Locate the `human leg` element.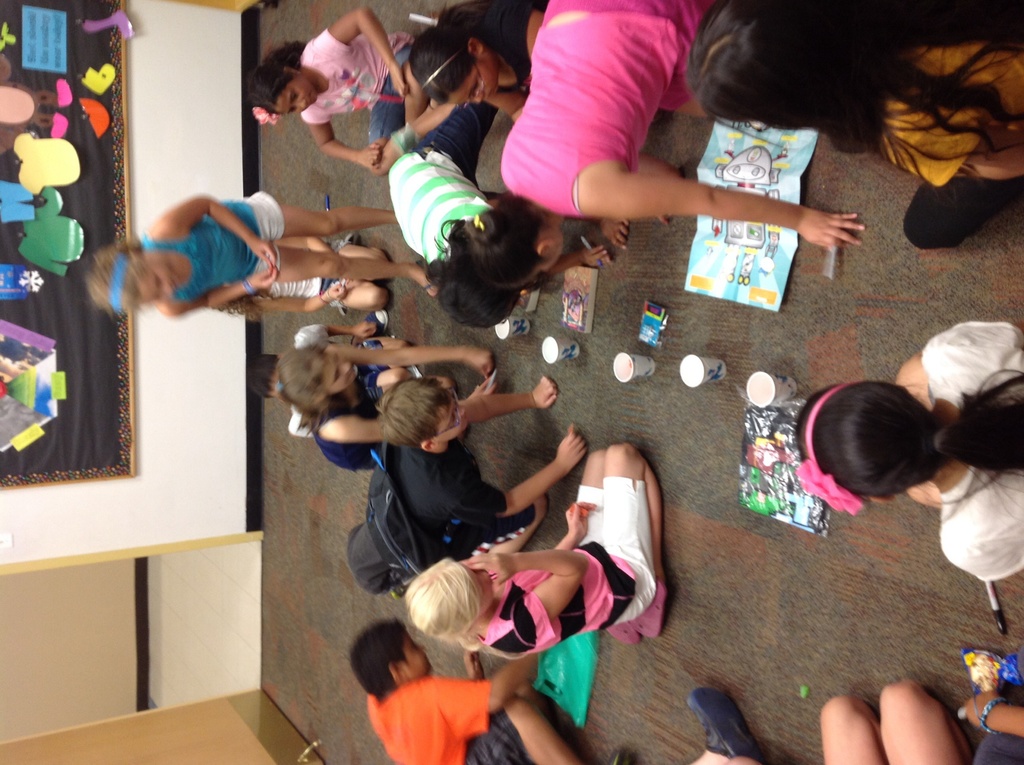
Element bbox: <region>903, 175, 1019, 248</region>.
